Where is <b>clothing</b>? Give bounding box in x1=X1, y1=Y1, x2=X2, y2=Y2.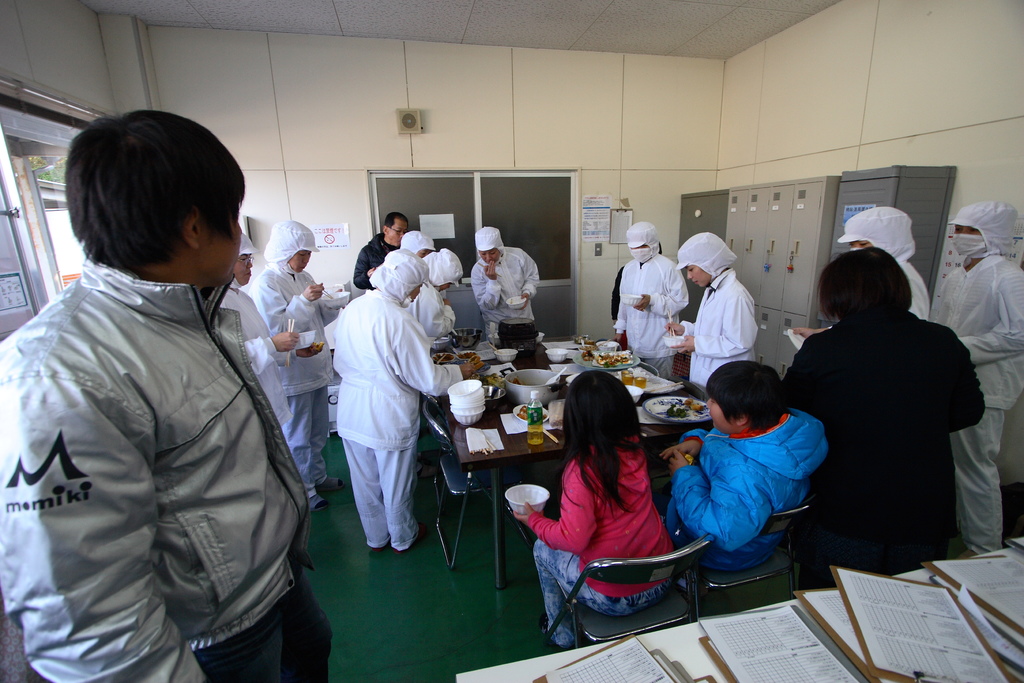
x1=218, y1=278, x2=289, y2=431.
